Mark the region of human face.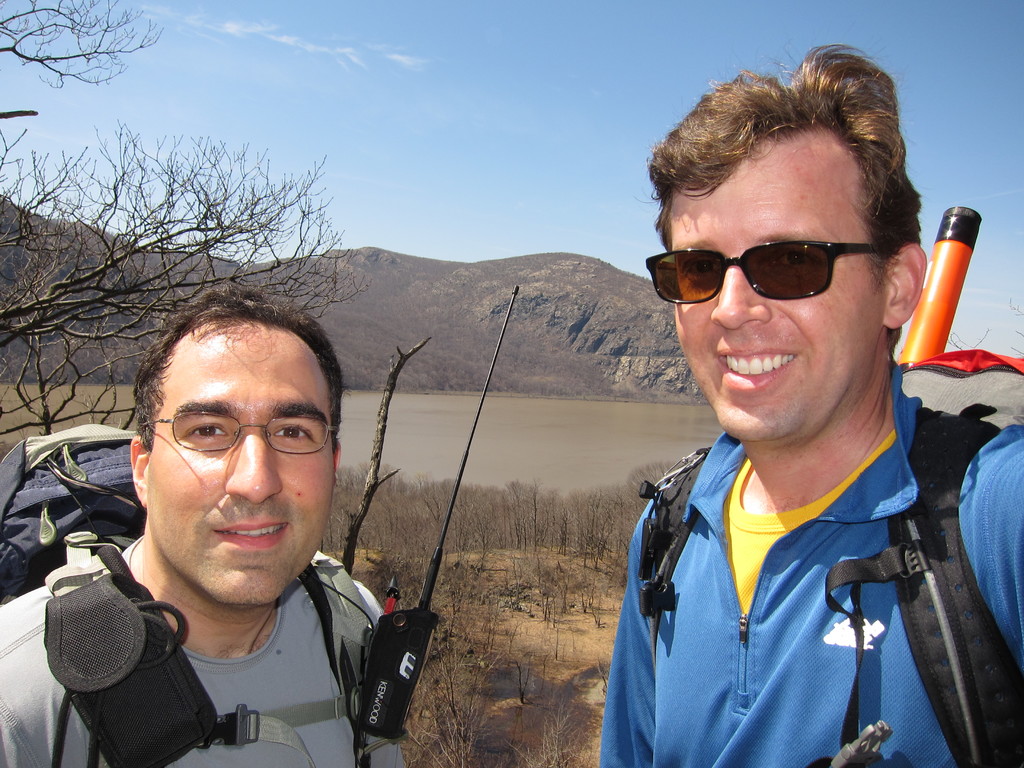
Region: [156,326,335,606].
